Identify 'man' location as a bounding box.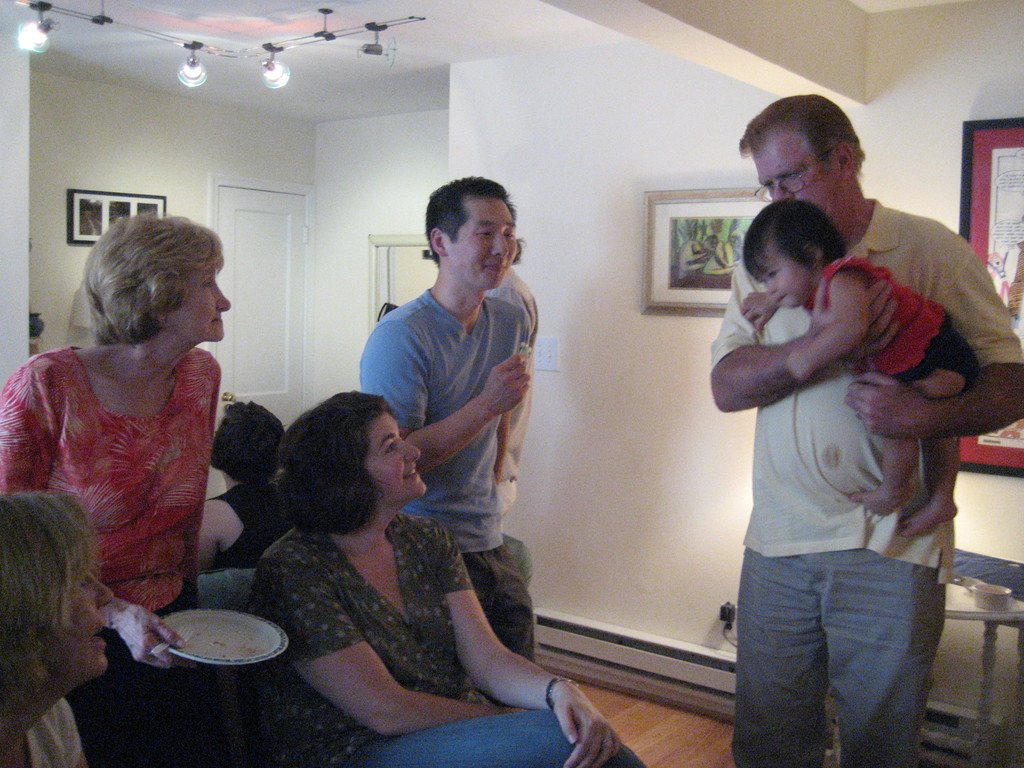
{"x1": 692, "y1": 116, "x2": 996, "y2": 753}.
